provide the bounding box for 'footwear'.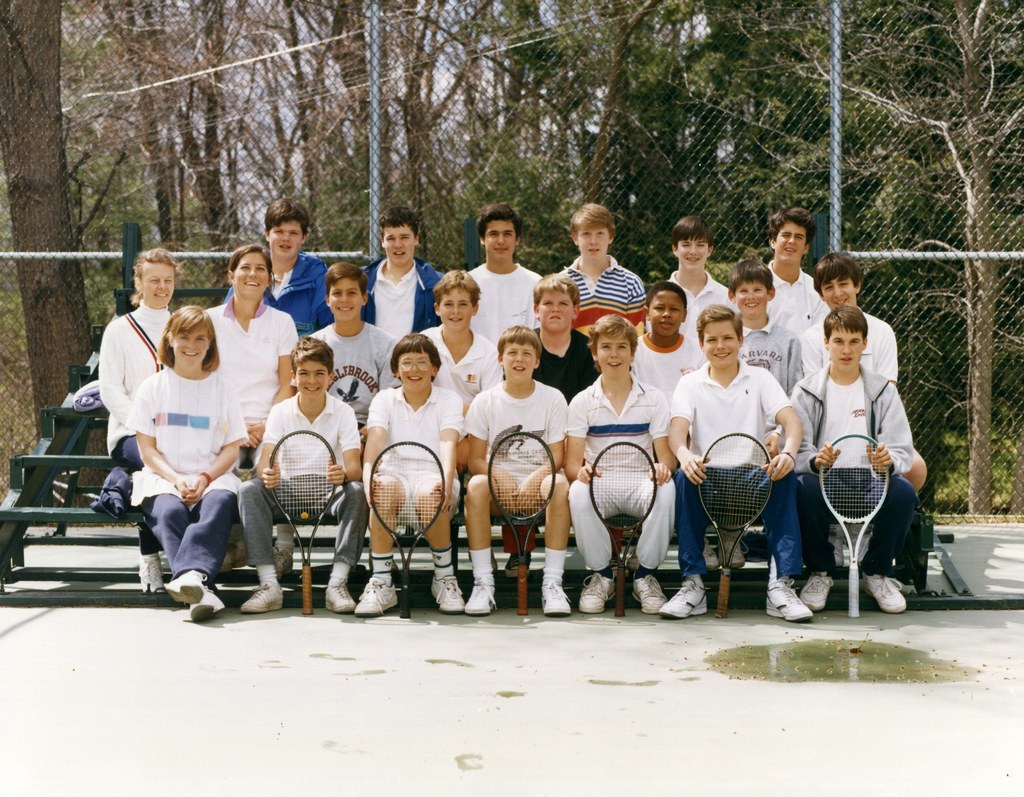
[161,567,206,605].
